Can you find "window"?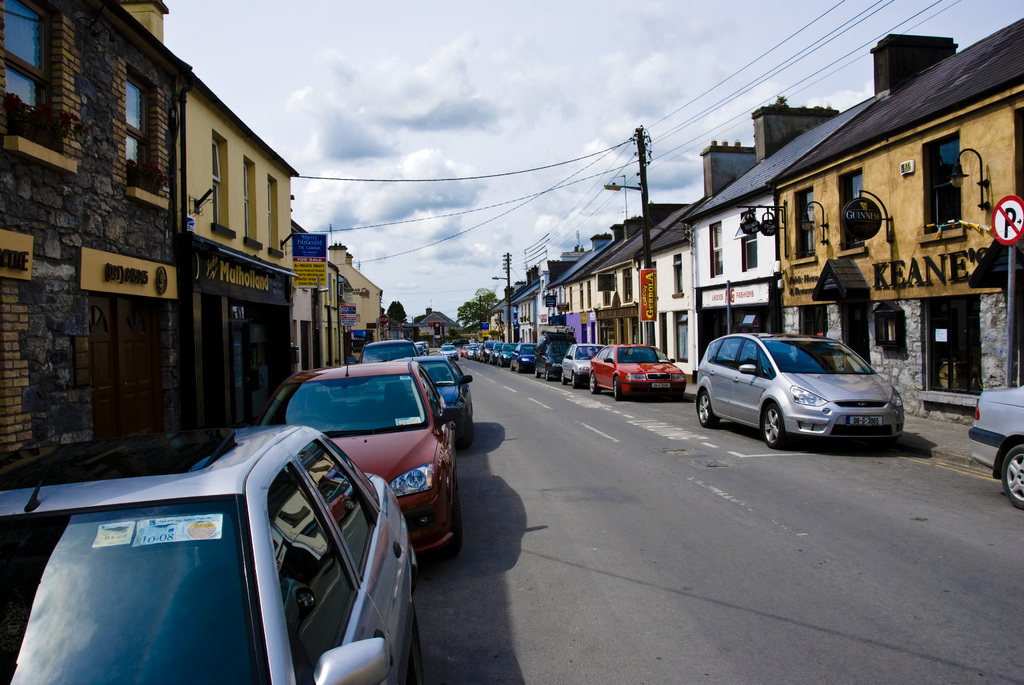
Yes, bounding box: <bbox>121, 59, 175, 212</bbox>.
